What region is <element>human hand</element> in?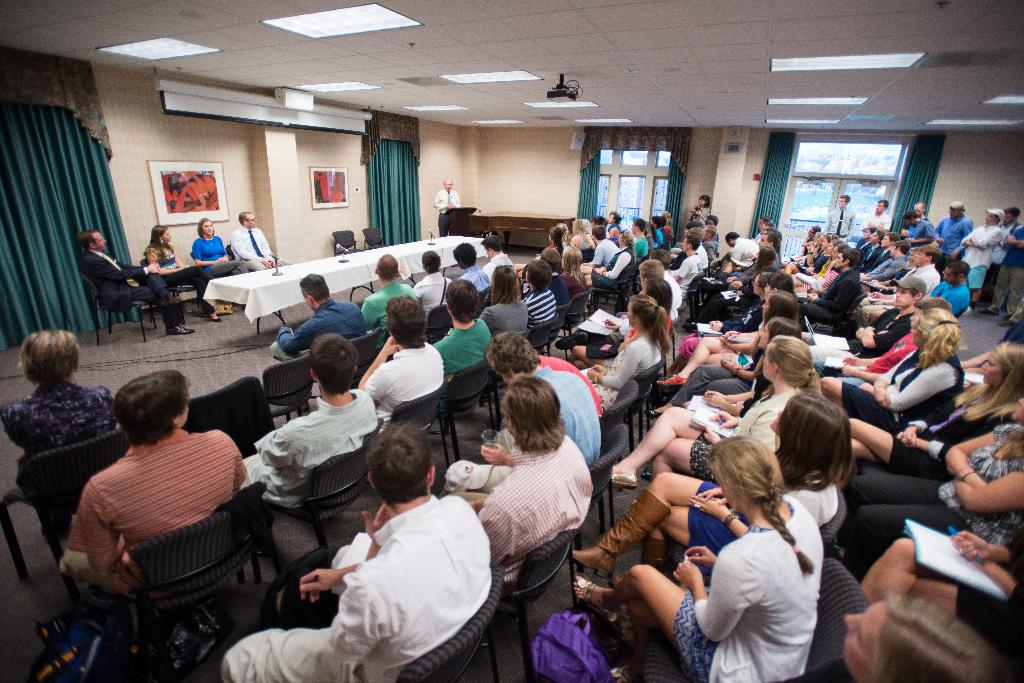
[591,364,605,376].
